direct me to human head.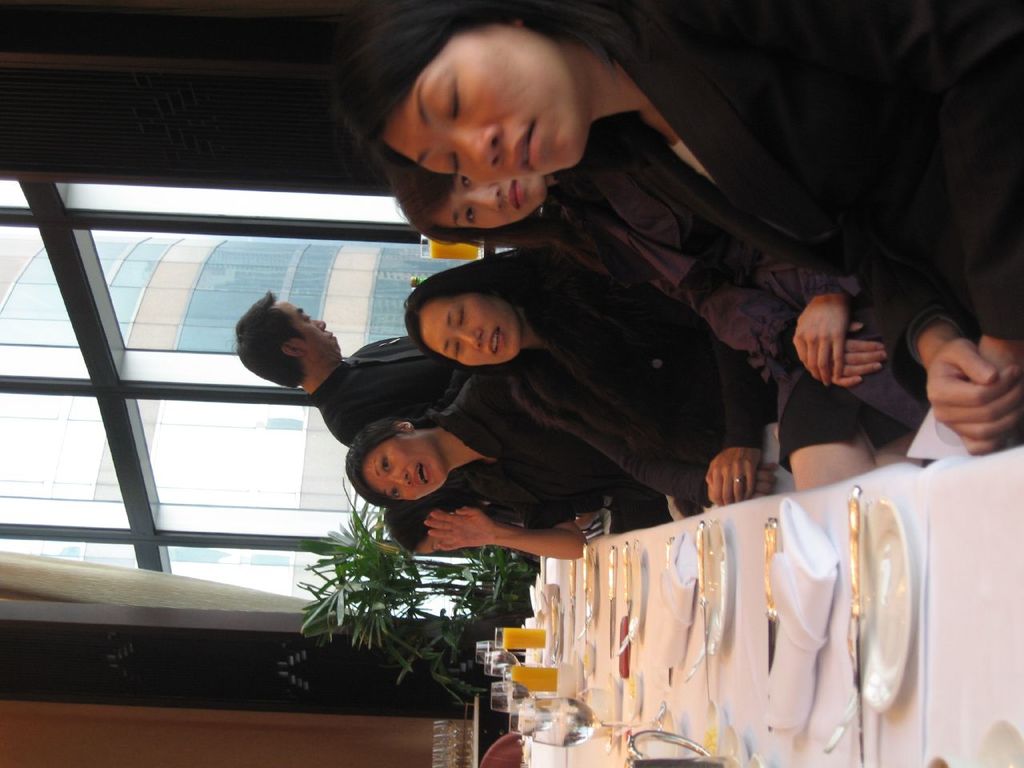
Direction: pyautogui.locateOnScreen(382, 494, 473, 560).
